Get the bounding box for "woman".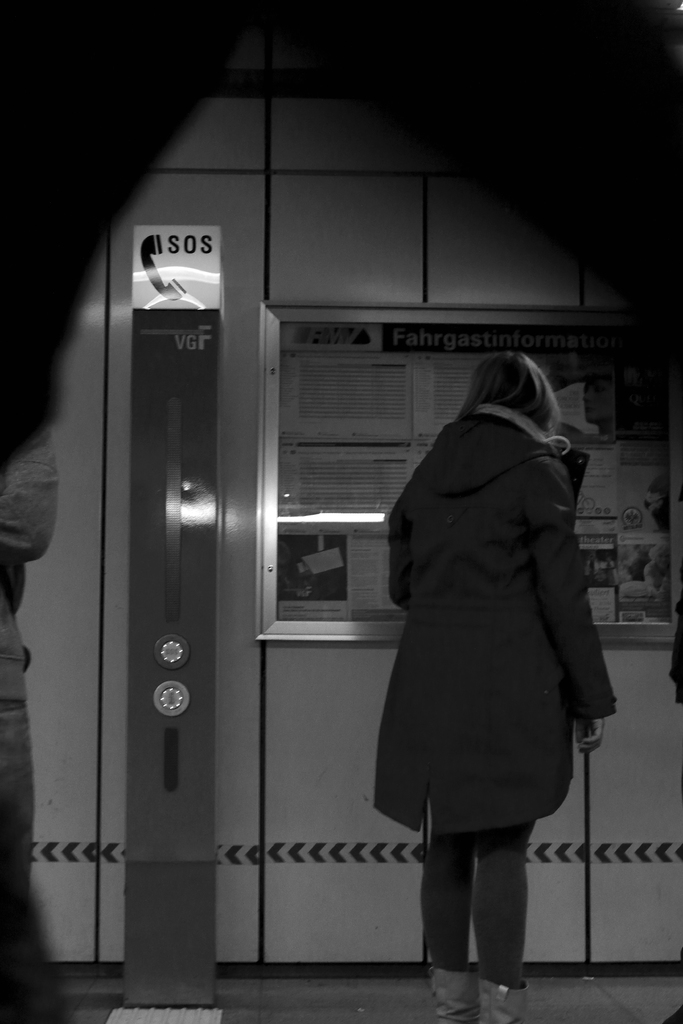
box(357, 312, 613, 1005).
